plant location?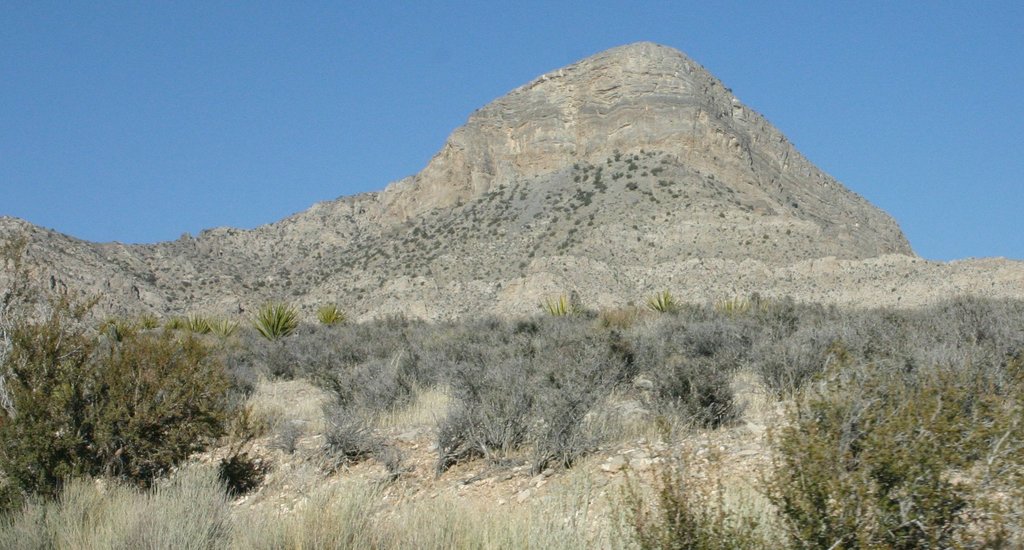
<box>257,304,297,340</box>
